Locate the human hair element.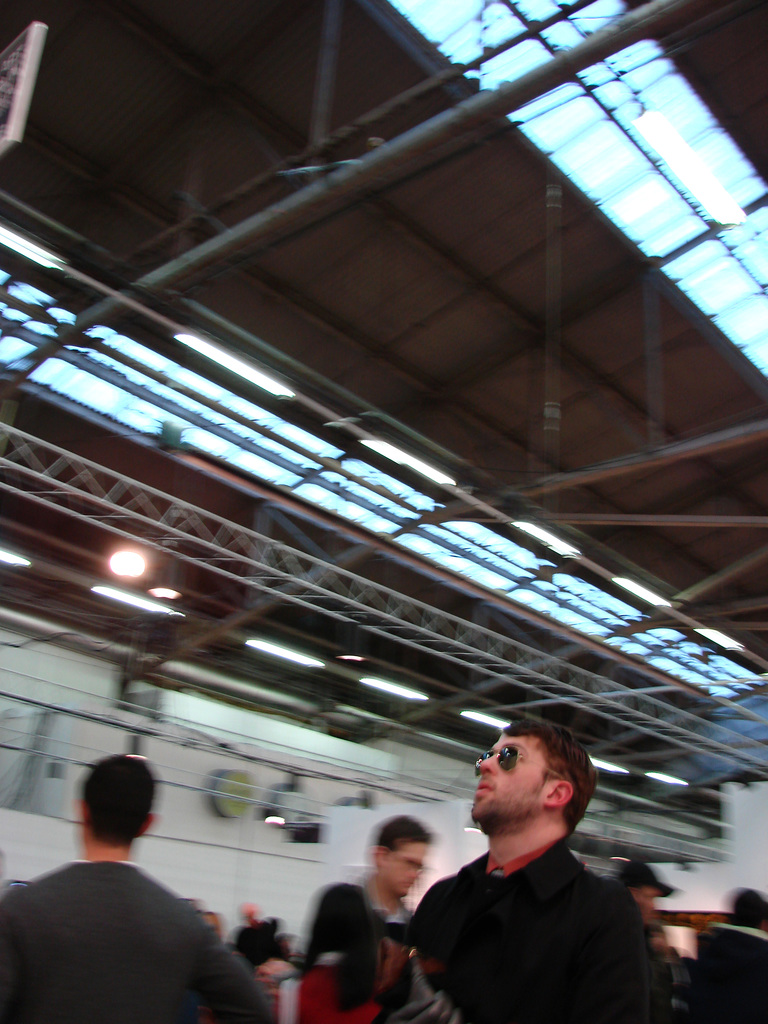
Element bbox: (234,924,271,968).
